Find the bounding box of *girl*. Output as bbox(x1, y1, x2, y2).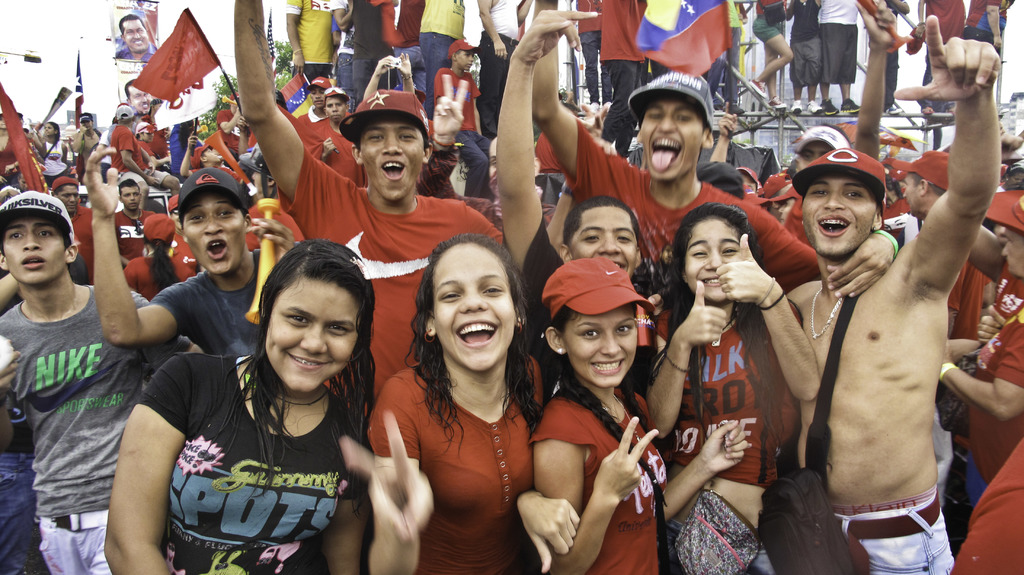
bbox(530, 255, 748, 574).
